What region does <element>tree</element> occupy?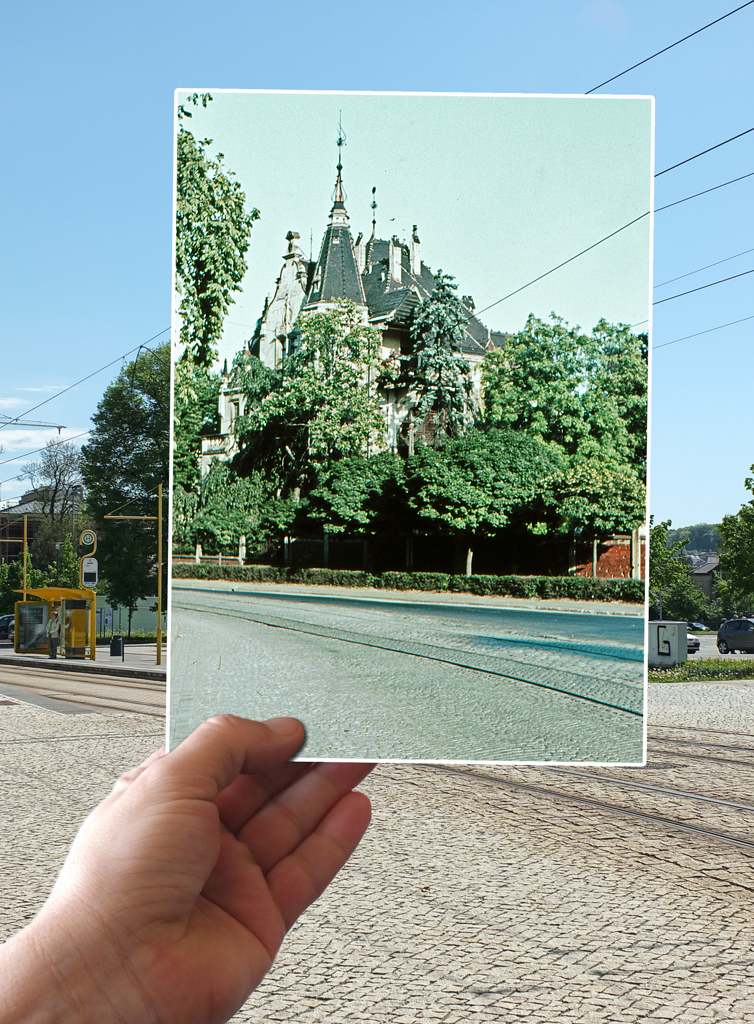
x1=703 y1=464 x2=753 y2=618.
